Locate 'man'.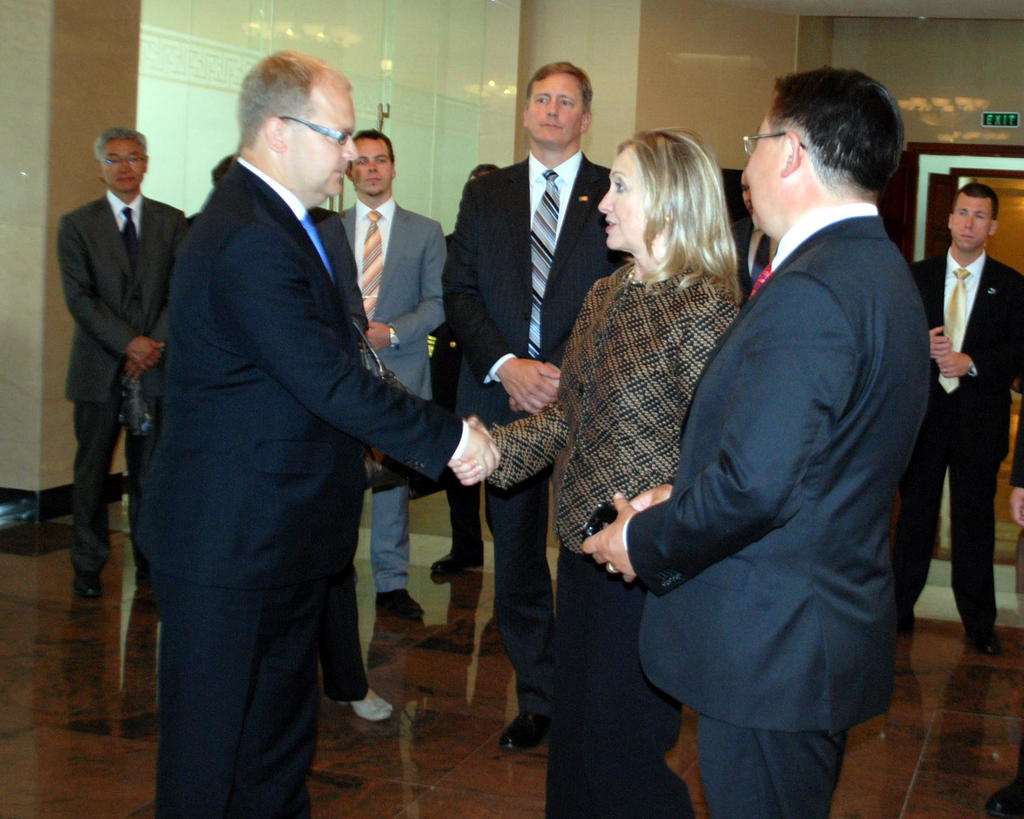
Bounding box: <region>616, 28, 936, 818</region>.
